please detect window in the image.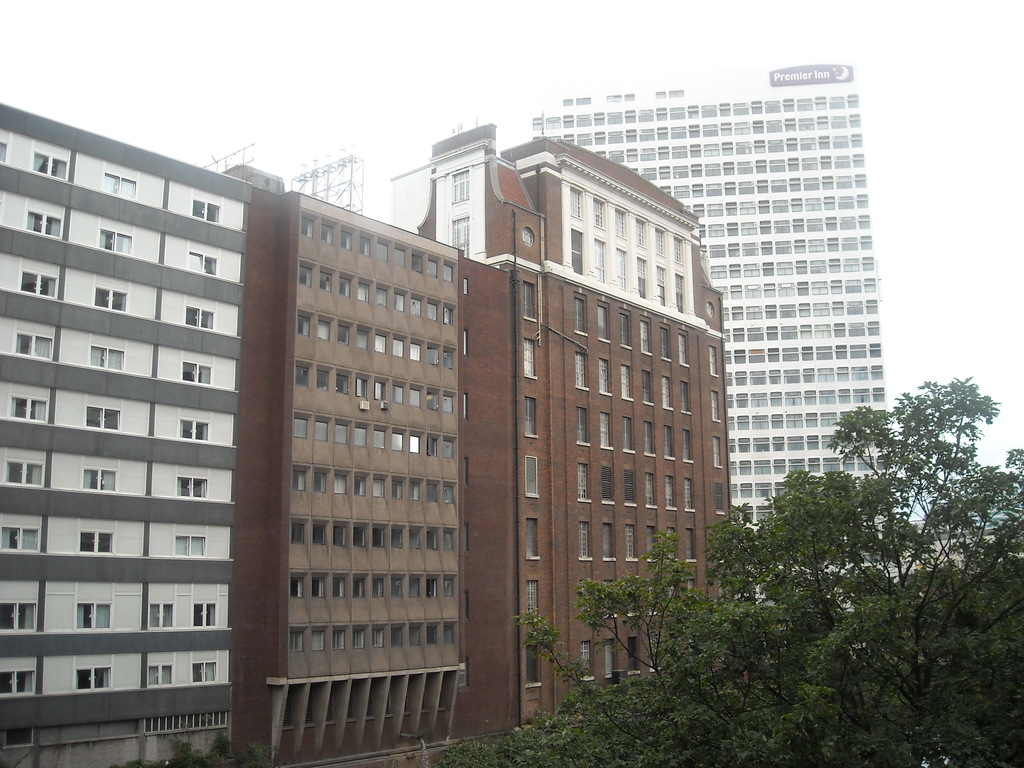
<region>289, 523, 303, 545</region>.
